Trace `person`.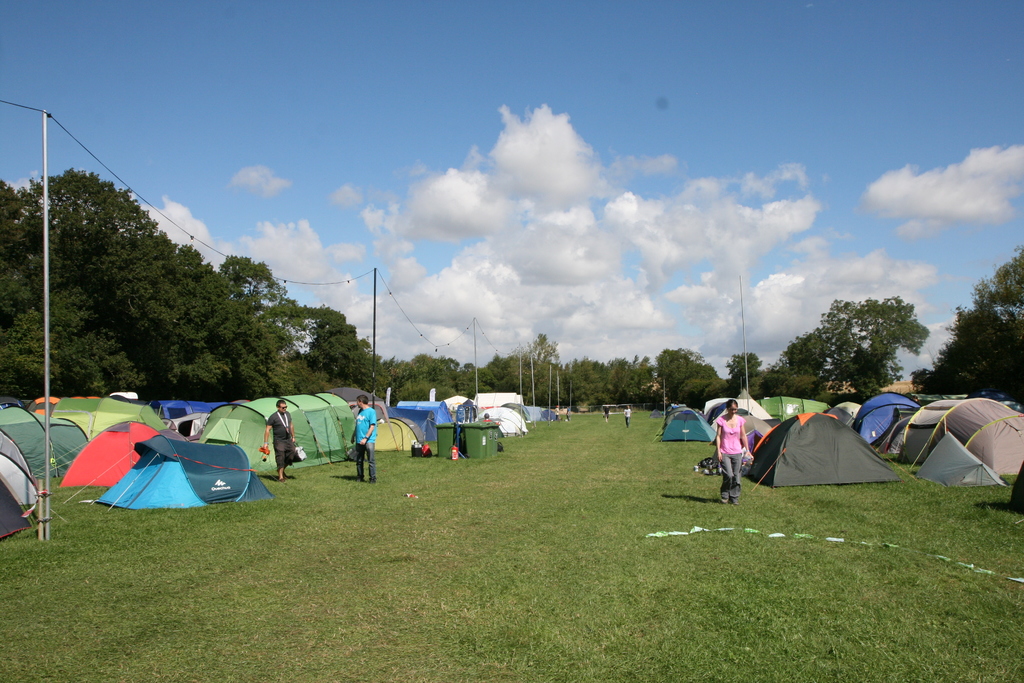
Traced to l=349, t=395, r=378, b=483.
